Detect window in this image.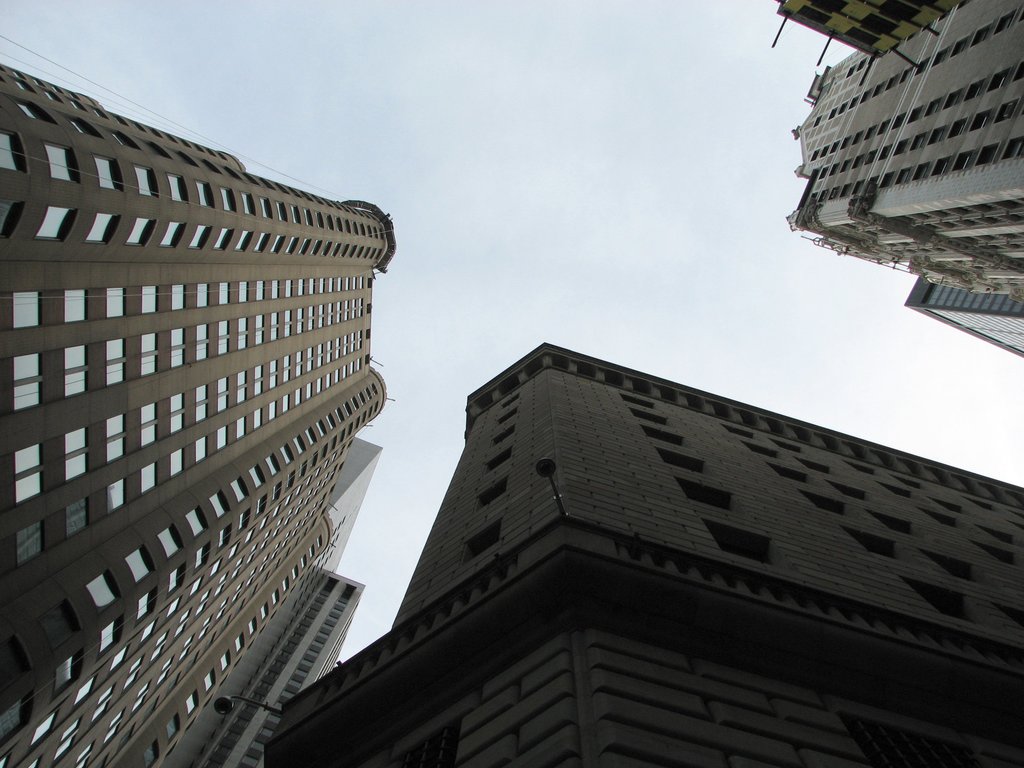
Detection: 2/94/58/125.
